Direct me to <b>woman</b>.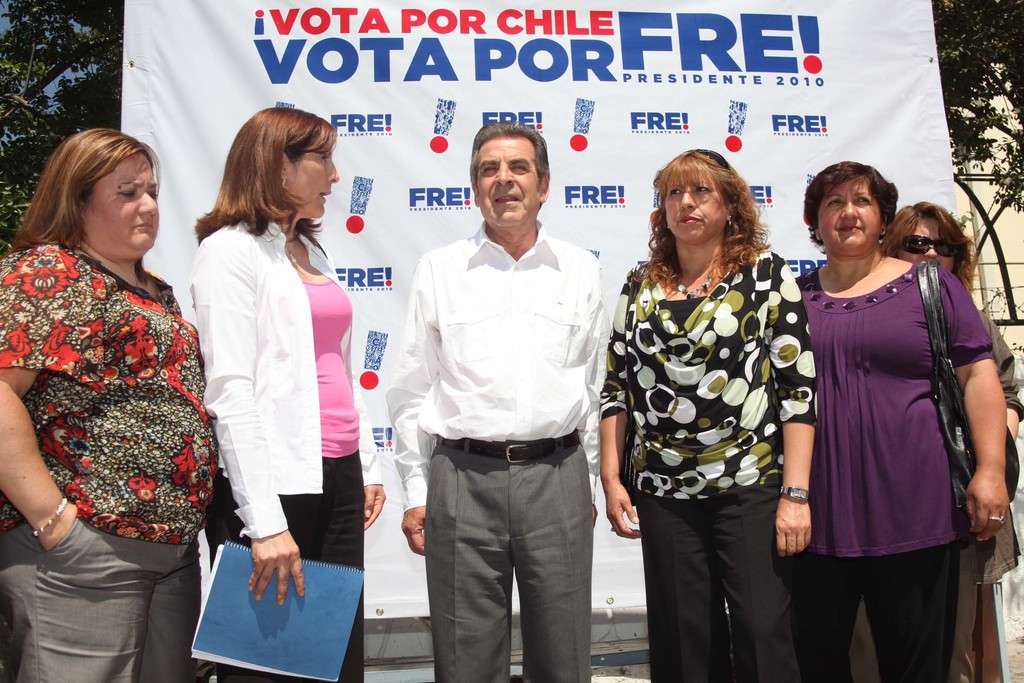
Direction: [left=794, top=160, right=1004, bottom=682].
